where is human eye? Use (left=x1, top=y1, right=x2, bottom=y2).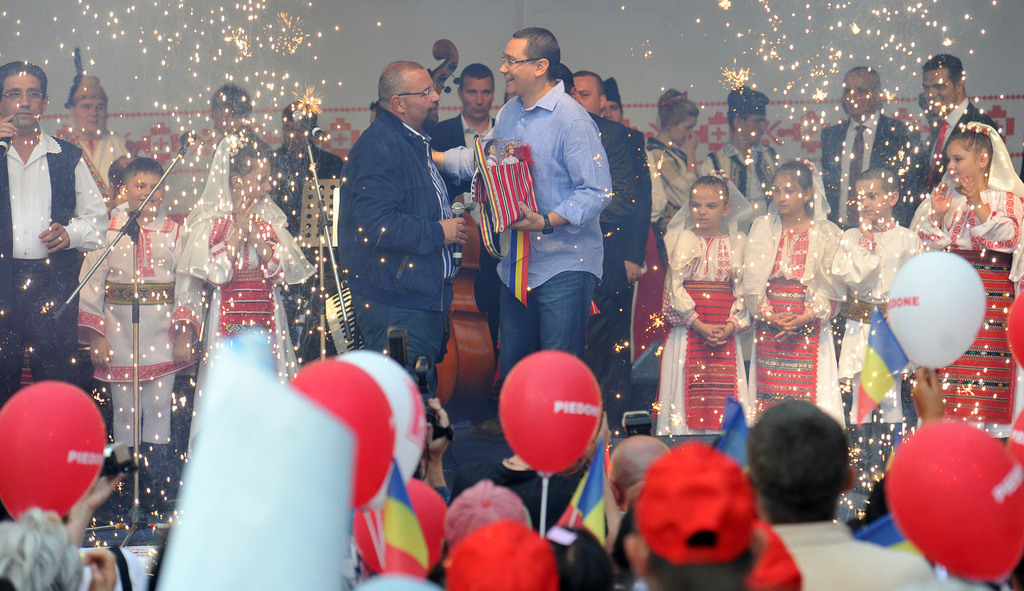
(left=707, top=204, right=716, bottom=210).
